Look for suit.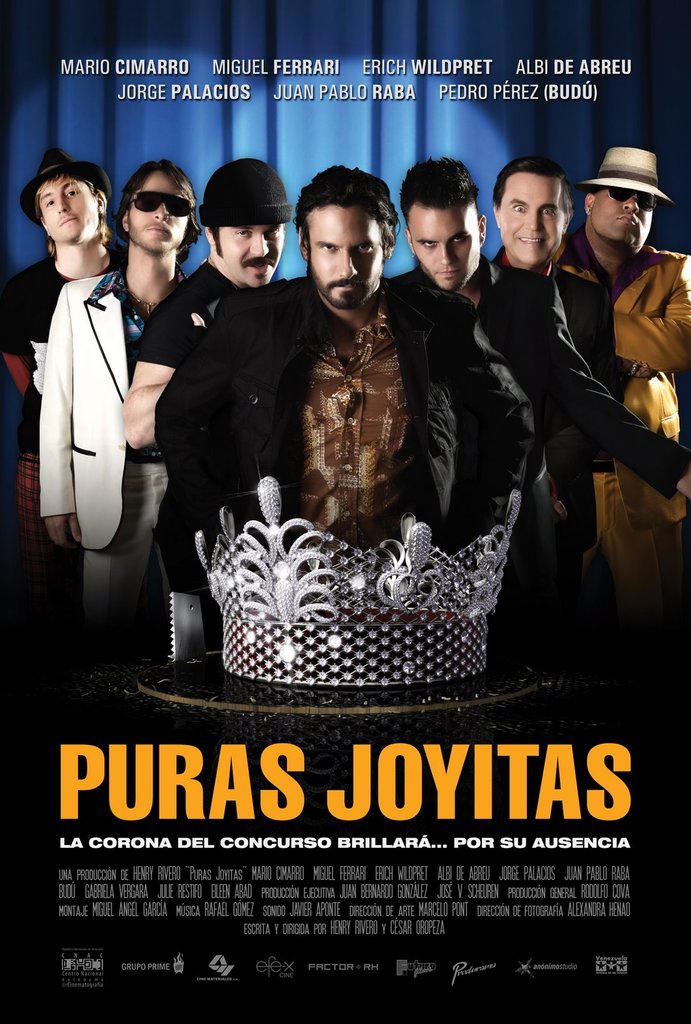
Found: left=500, top=239, right=614, bottom=541.
